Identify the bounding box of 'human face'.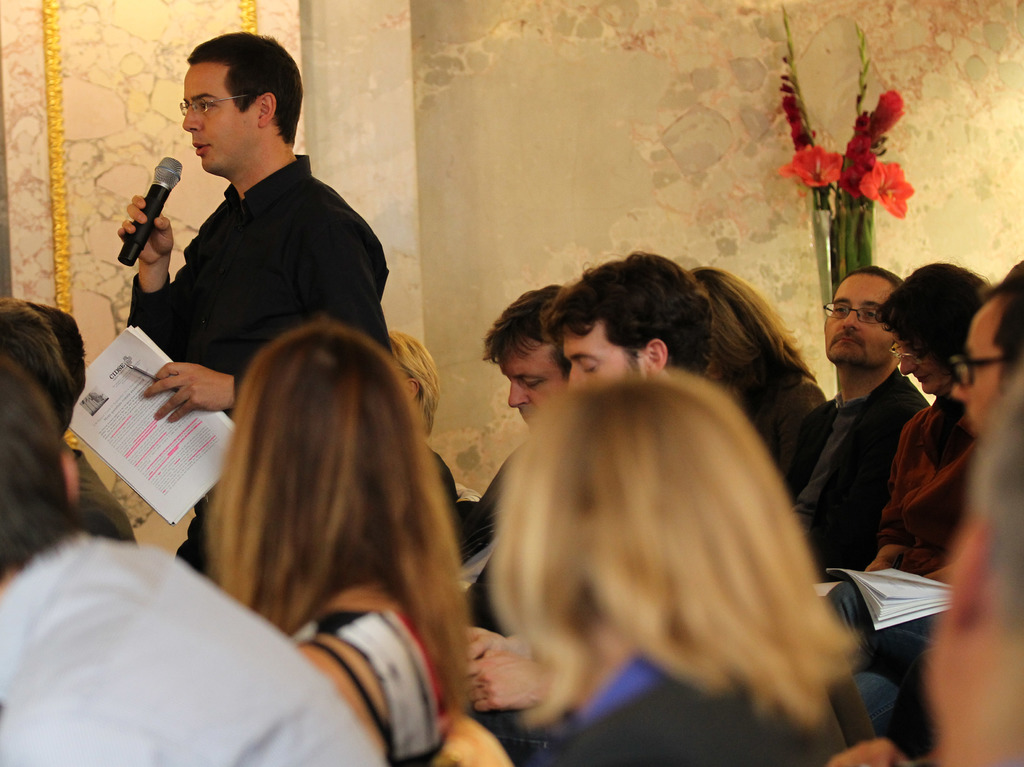
region(566, 320, 646, 390).
